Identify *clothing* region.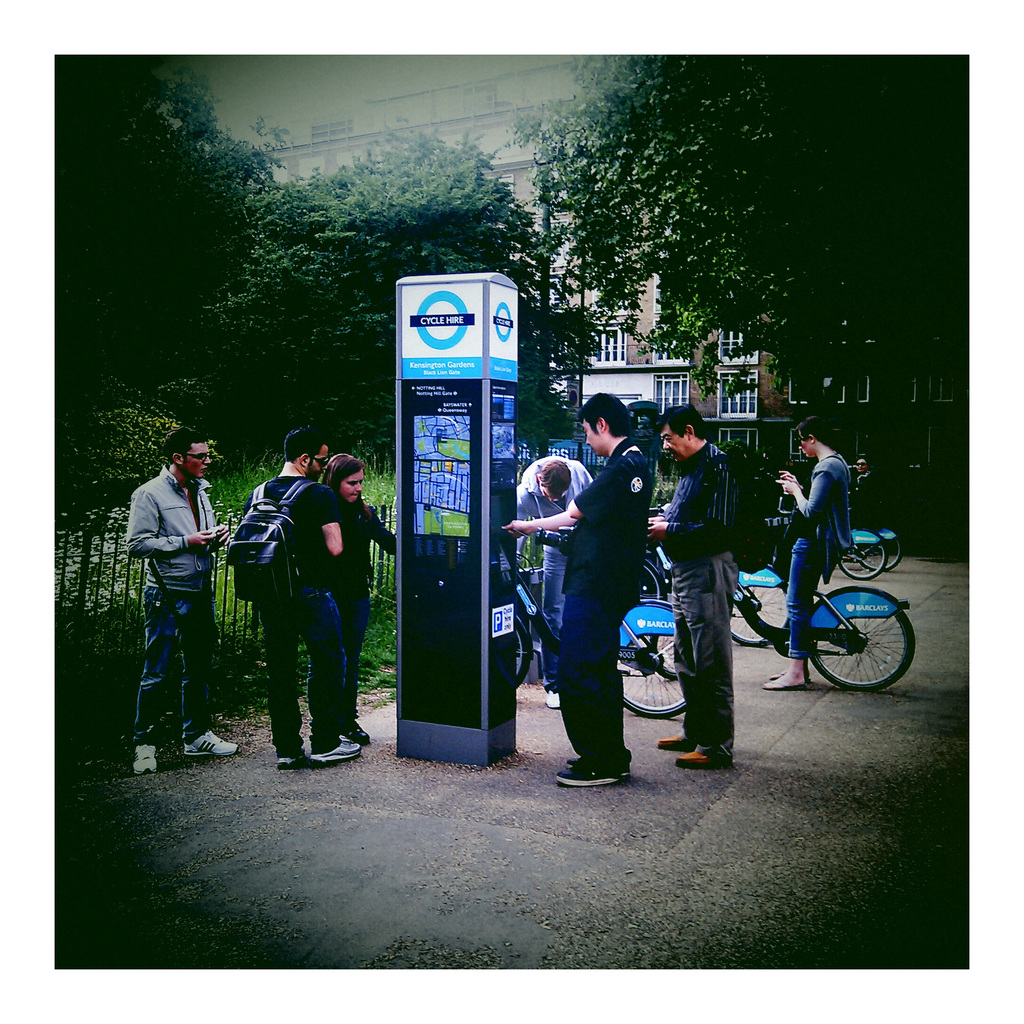
Region: 507, 460, 594, 640.
